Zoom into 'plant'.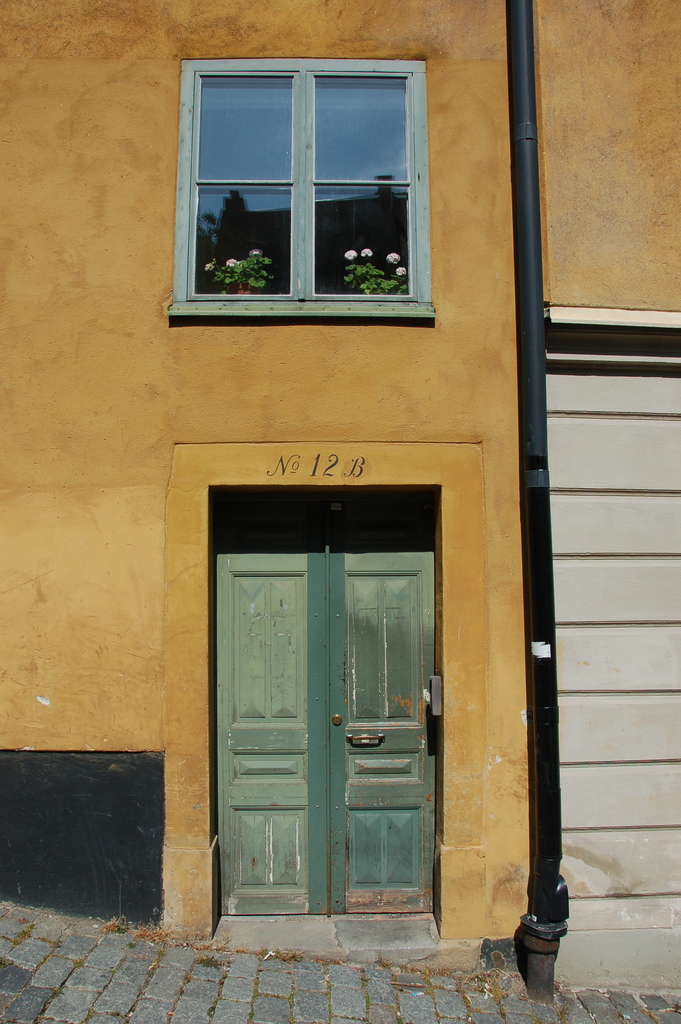
Zoom target: 125, 938, 137, 950.
